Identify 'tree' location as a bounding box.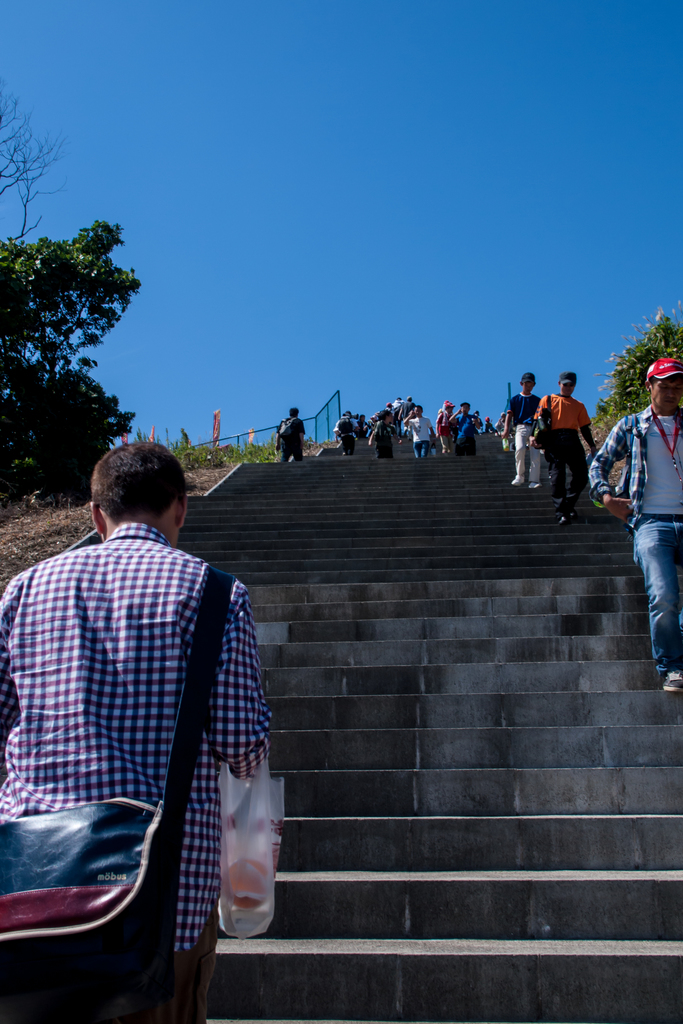
[0,226,141,387].
